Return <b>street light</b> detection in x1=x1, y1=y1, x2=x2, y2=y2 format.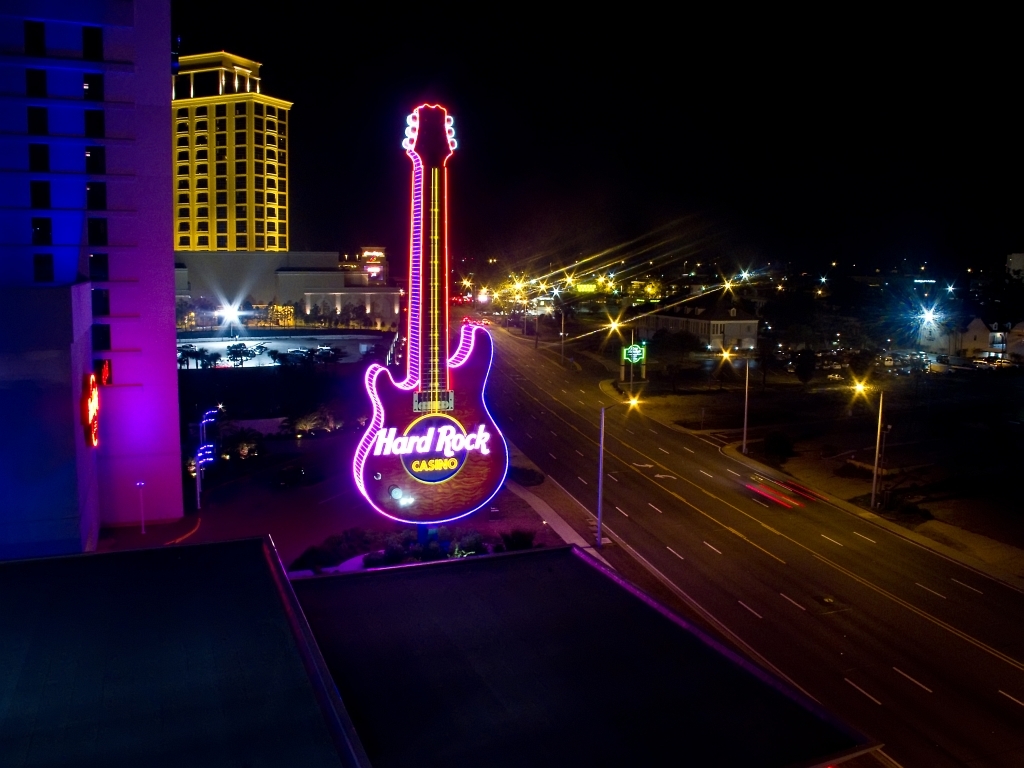
x1=541, y1=303, x2=567, y2=351.
